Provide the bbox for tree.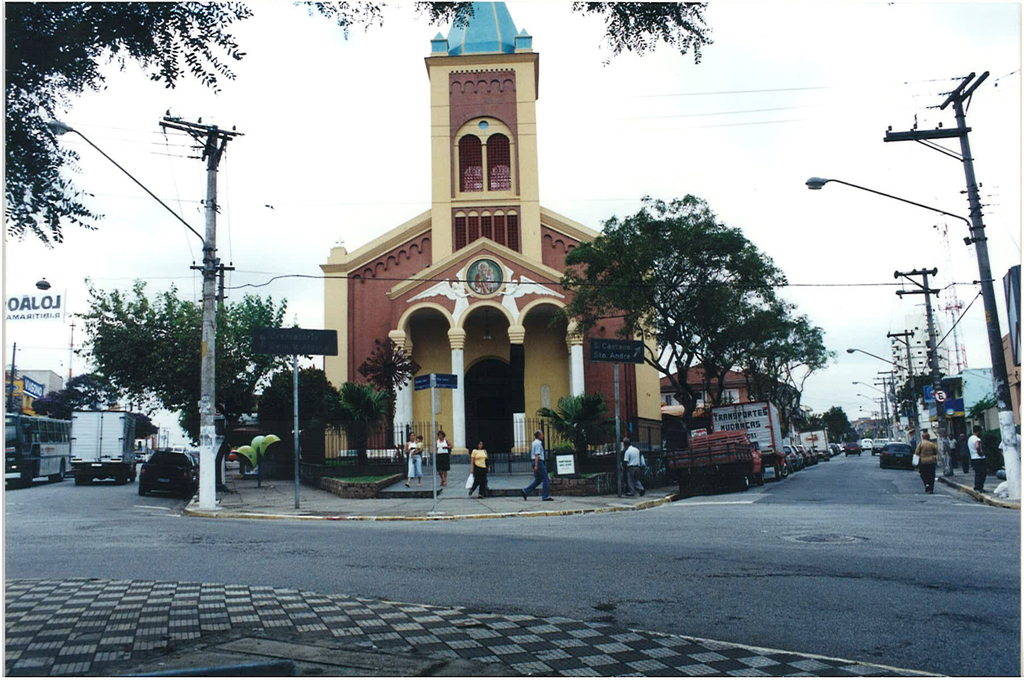
531, 388, 618, 460.
